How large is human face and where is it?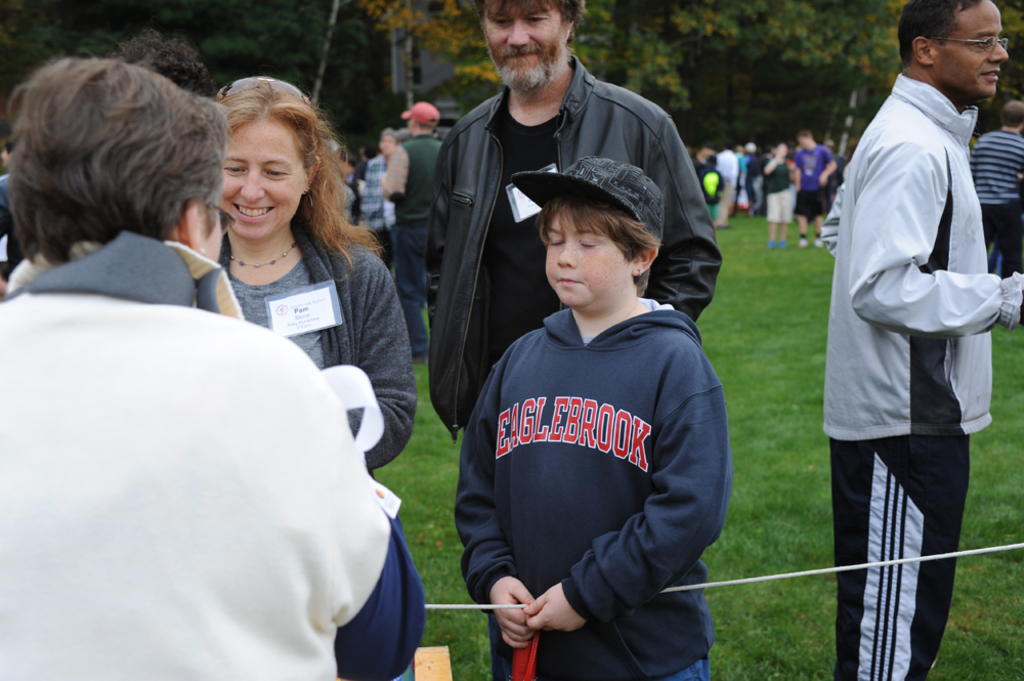
Bounding box: 939/0/1009/104.
